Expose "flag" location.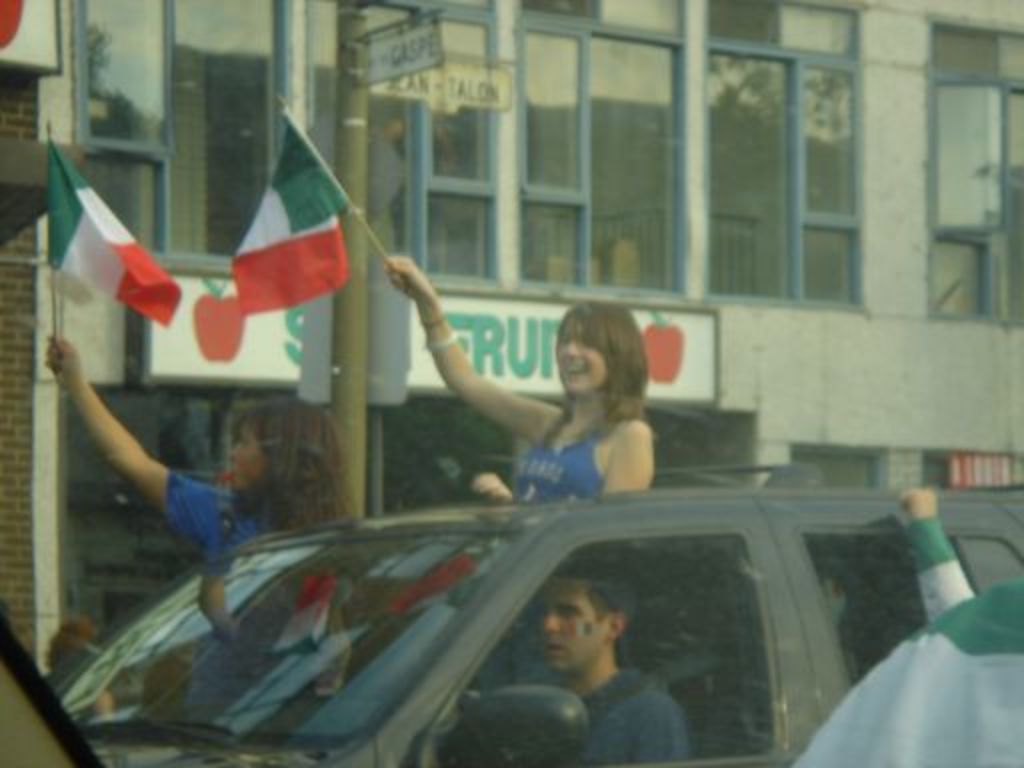
Exposed at [46,140,176,328].
